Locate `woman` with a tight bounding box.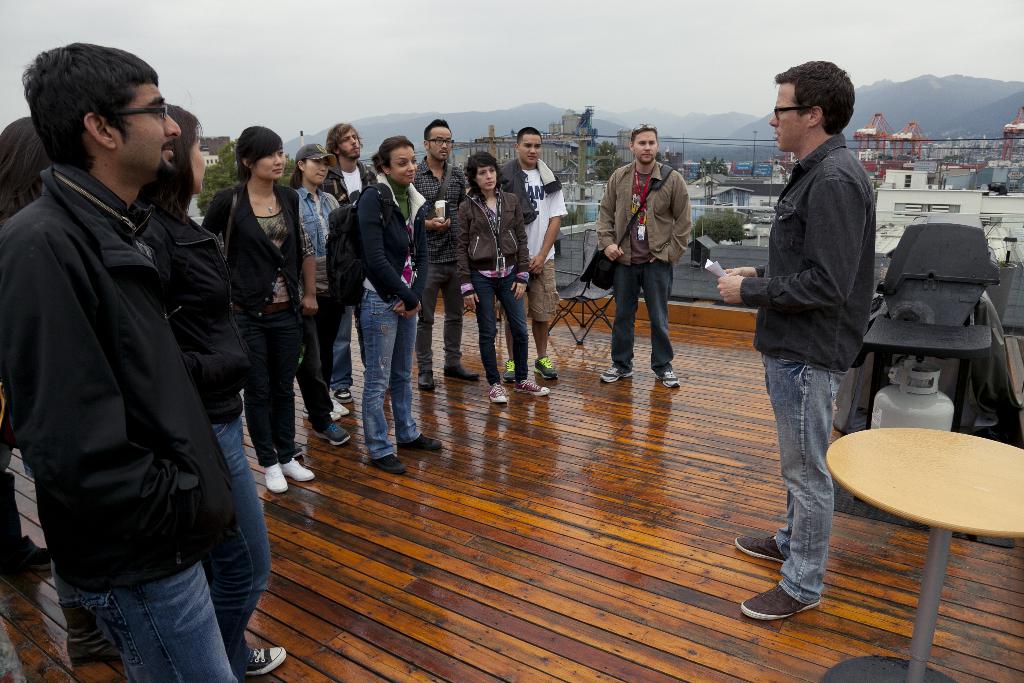
box(289, 142, 344, 446).
